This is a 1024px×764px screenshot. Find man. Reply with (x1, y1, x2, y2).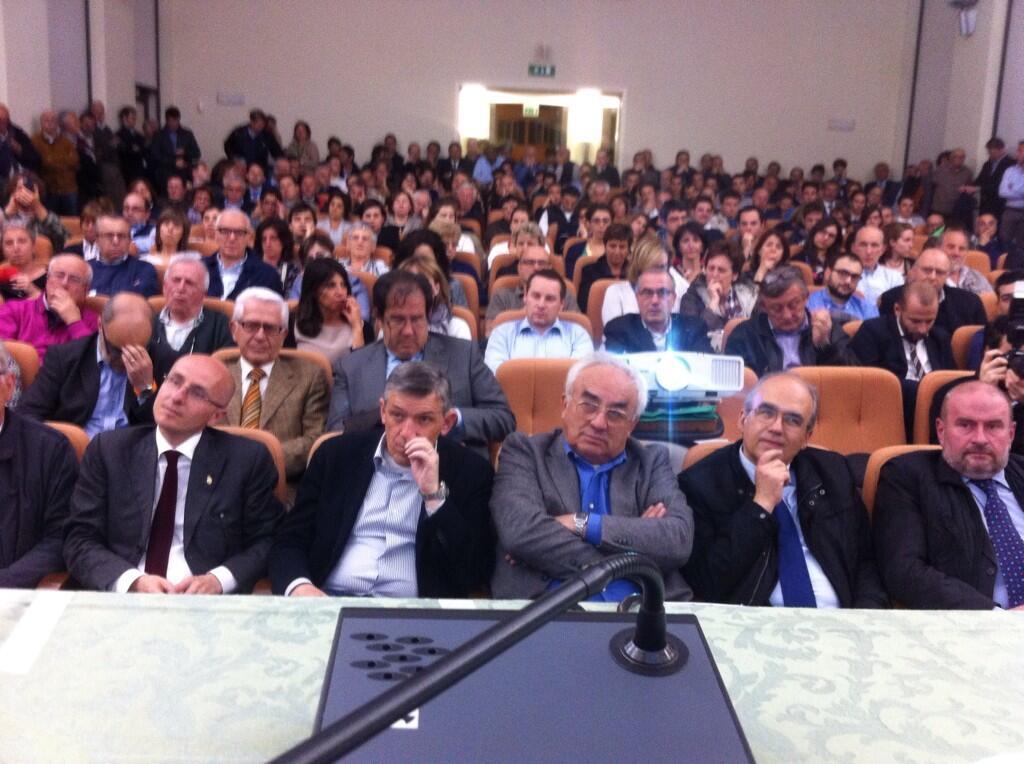
(115, 188, 154, 250).
